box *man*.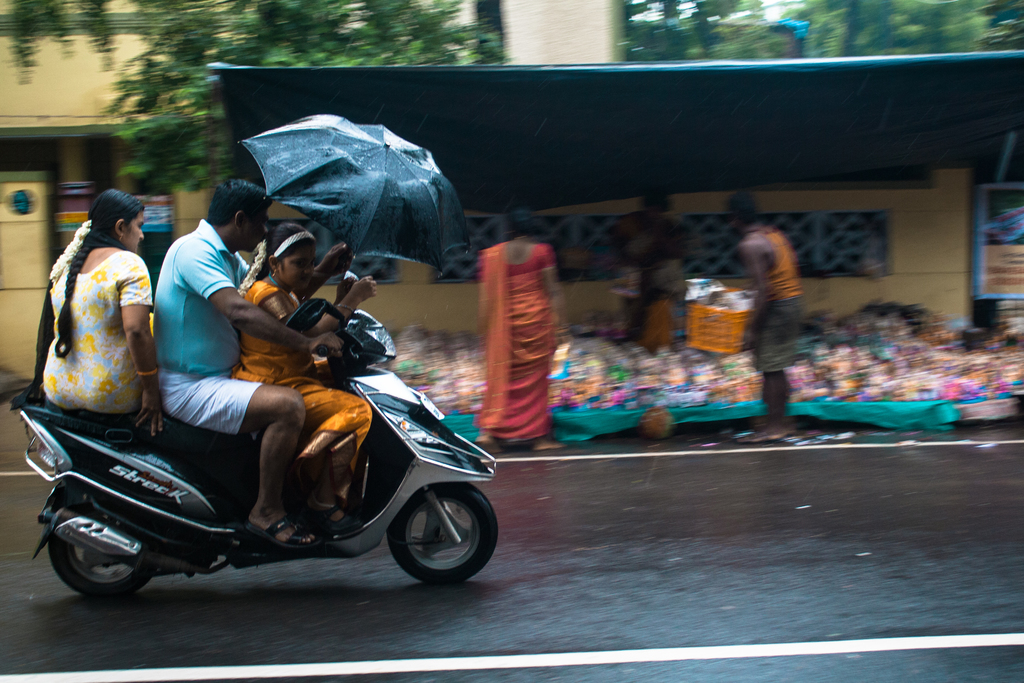
[left=152, top=179, right=343, bottom=548].
